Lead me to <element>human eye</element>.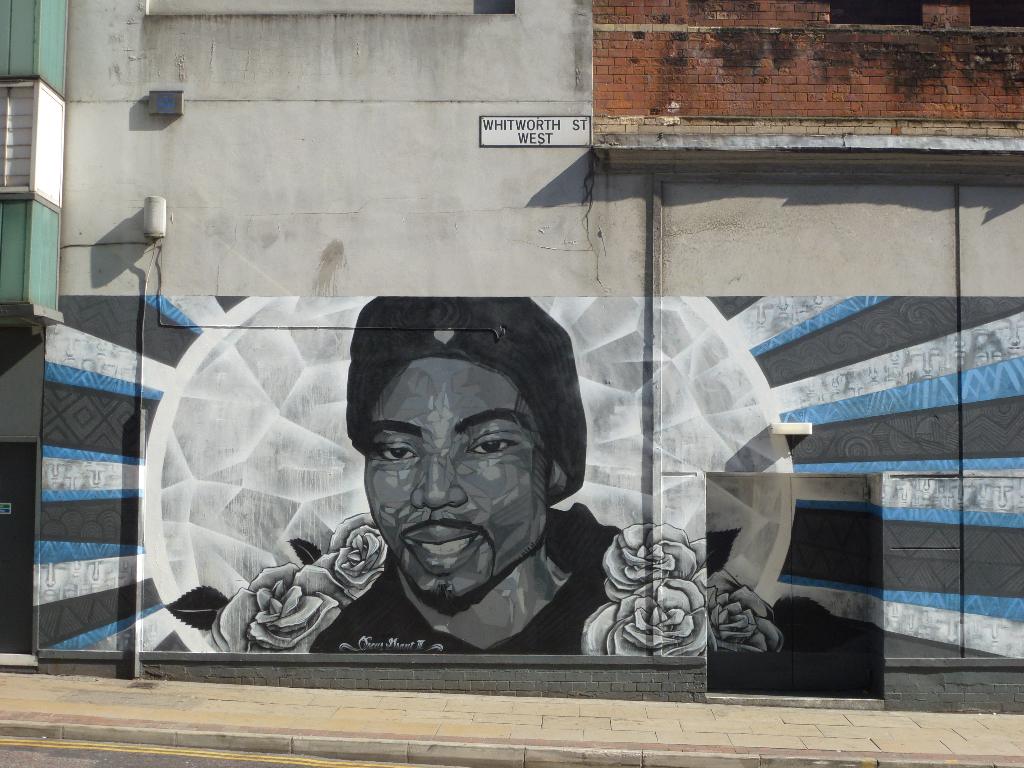
Lead to (left=463, top=429, right=521, bottom=455).
